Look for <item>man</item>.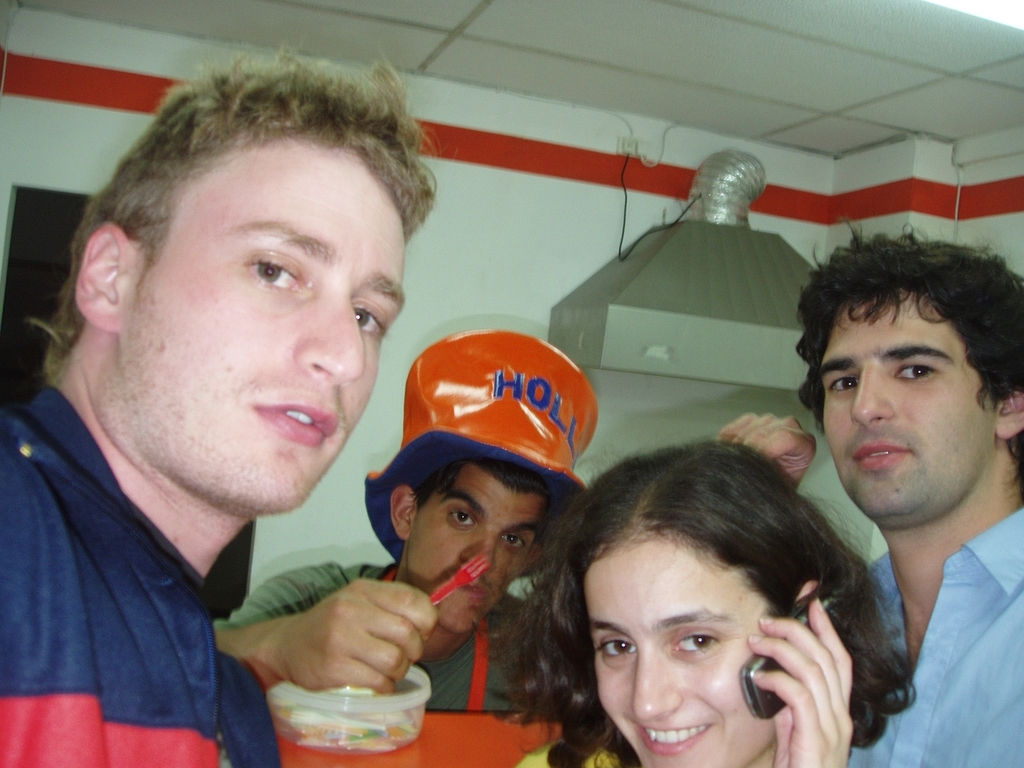
Found: (x1=0, y1=37, x2=453, y2=767).
